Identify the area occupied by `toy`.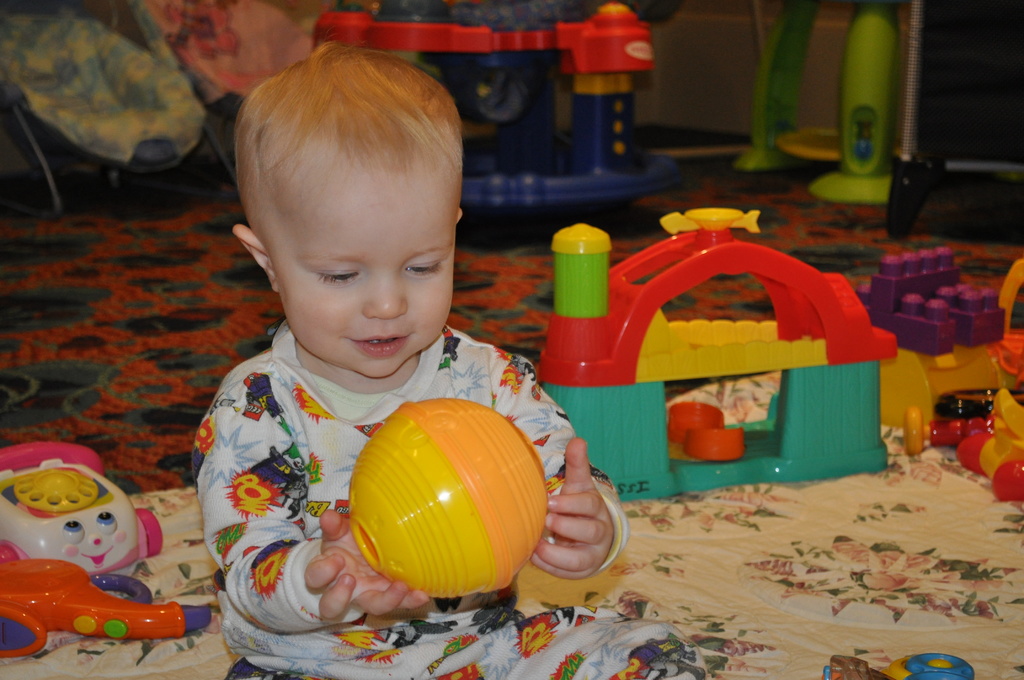
Area: (x1=735, y1=0, x2=899, y2=204).
